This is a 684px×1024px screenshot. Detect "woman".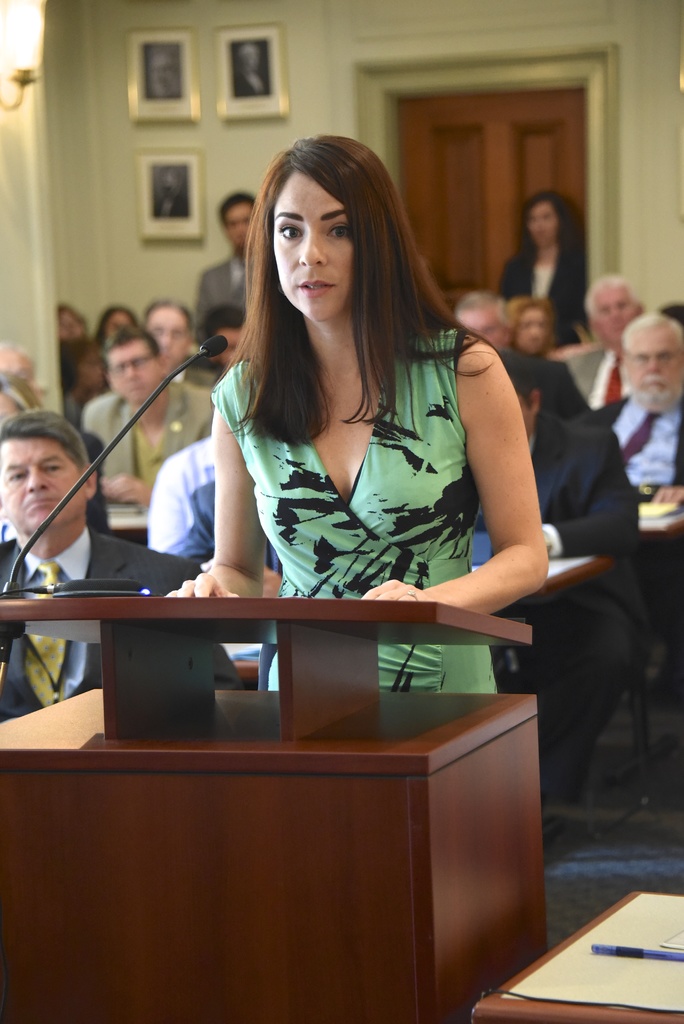
l=158, t=145, r=540, b=781.
